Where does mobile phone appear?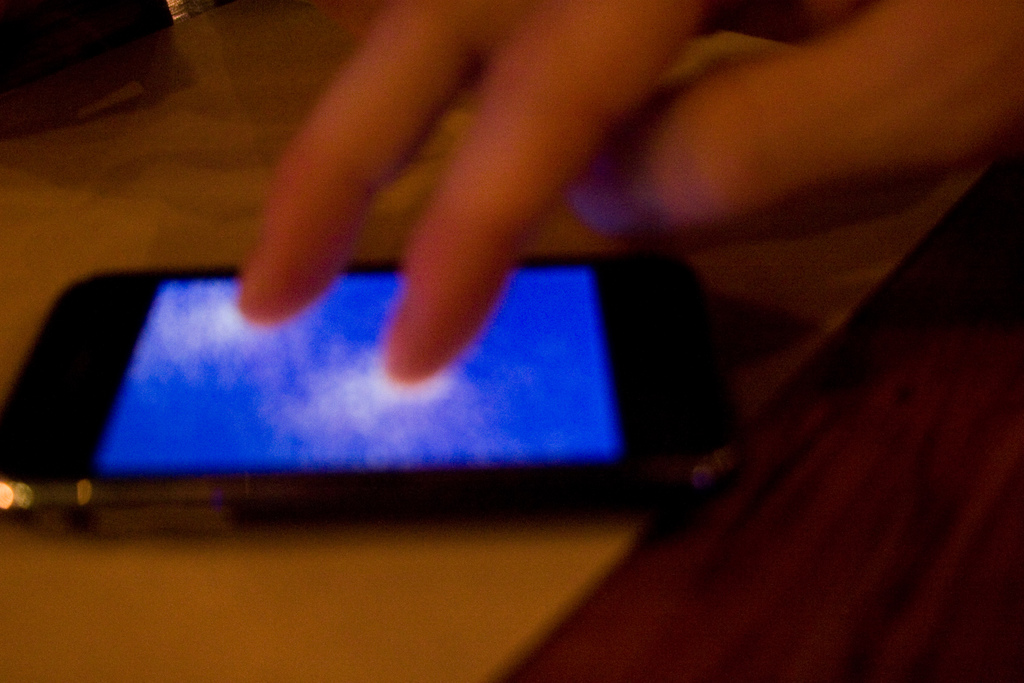
Appears at {"x1": 3, "y1": 247, "x2": 686, "y2": 520}.
